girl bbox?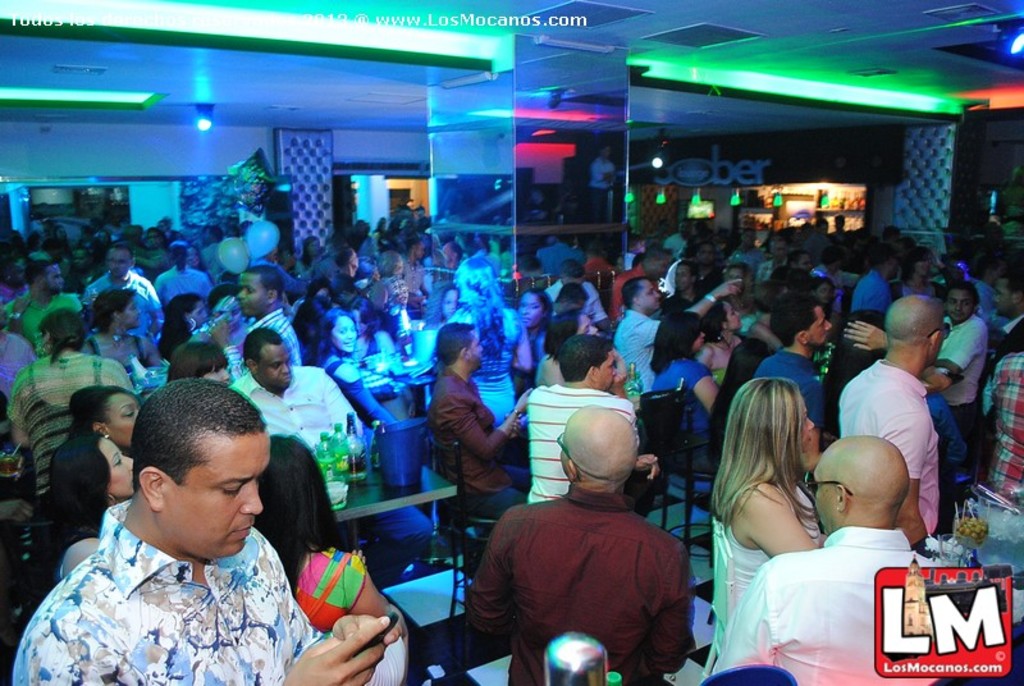
147 292 206 361
